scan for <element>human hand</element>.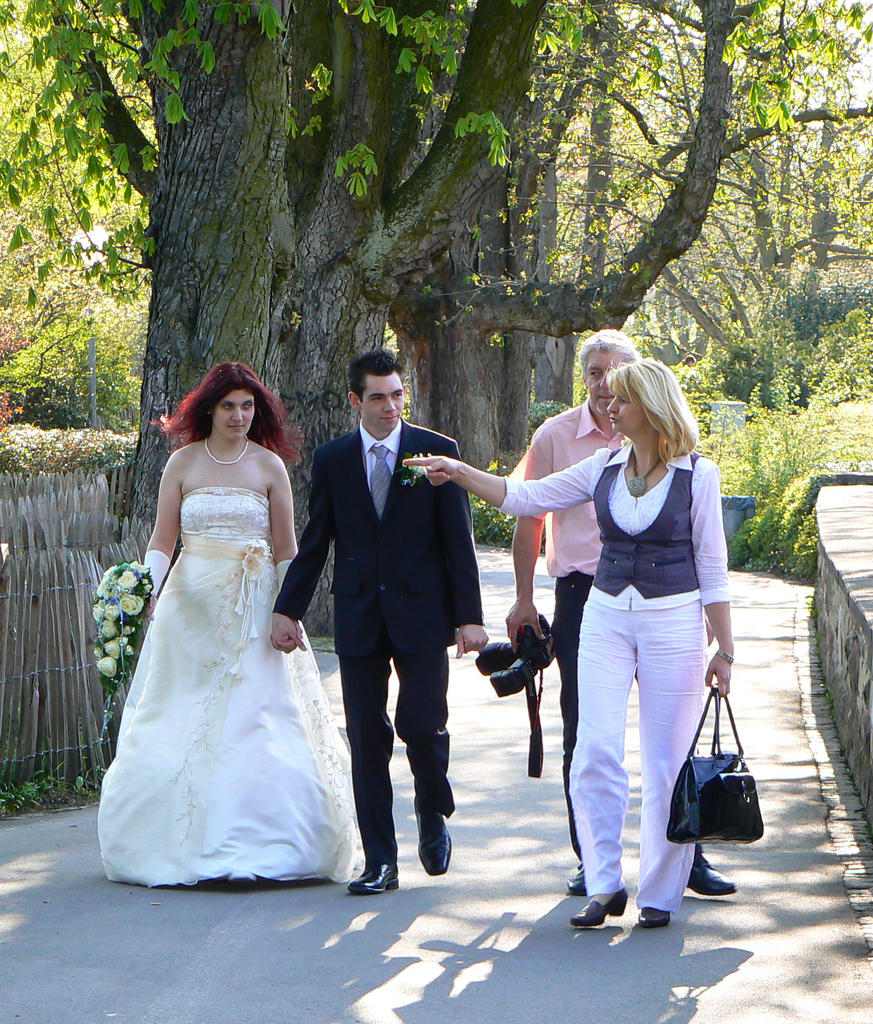
Scan result: left=397, top=453, right=463, bottom=488.
